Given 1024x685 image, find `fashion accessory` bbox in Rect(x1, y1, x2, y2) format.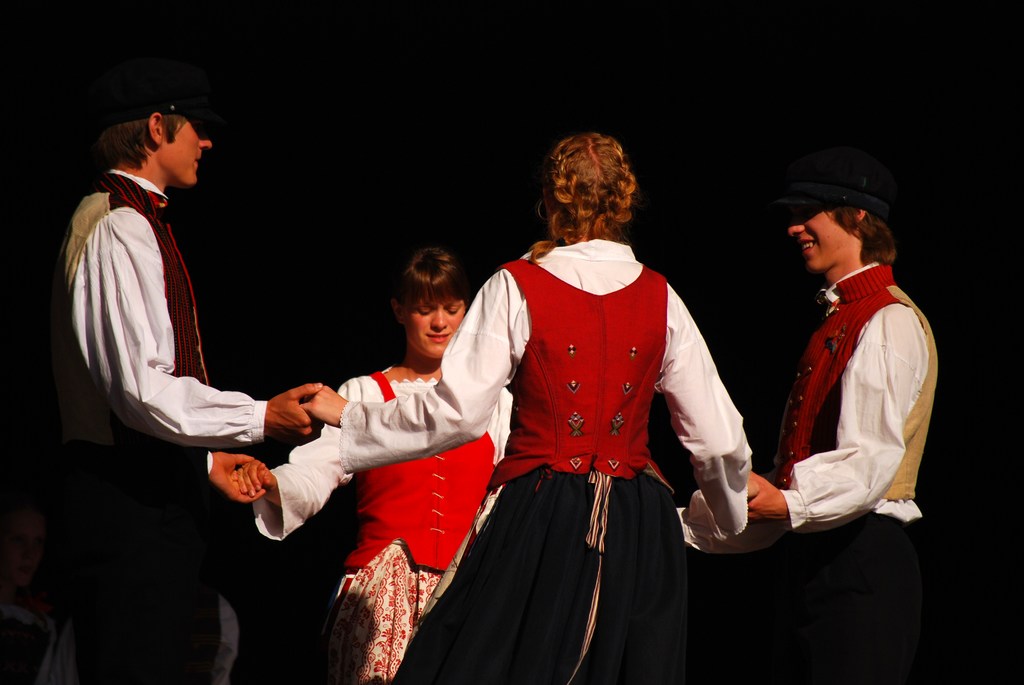
Rect(776, 148, 886, 214).
